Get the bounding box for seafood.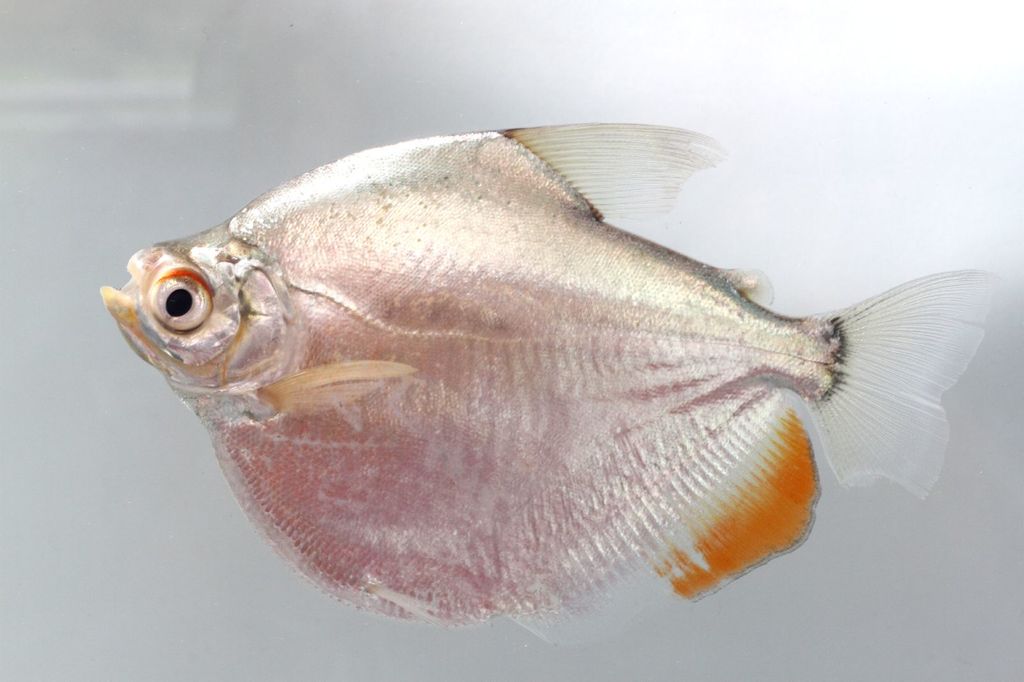
[x1=98, y1=123, x2=998, y2=646].
